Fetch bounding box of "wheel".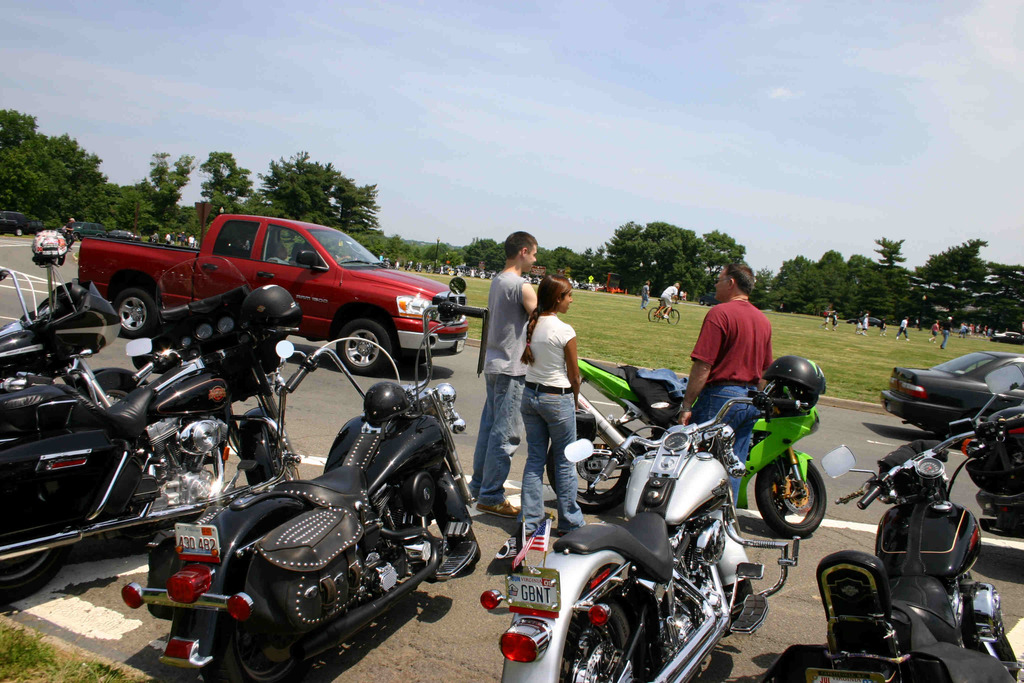
Bbox: rect(664, 309, 681, 323).
